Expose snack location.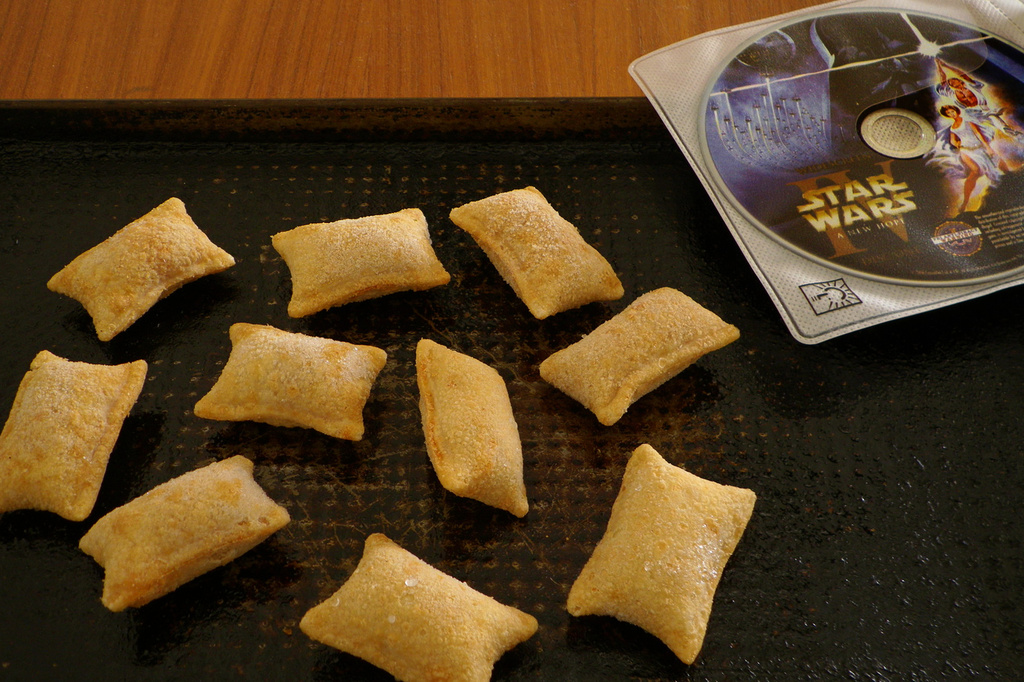
Exposed at {"left": 425, "top": 331, "right": 535, "bottom": 522}.
